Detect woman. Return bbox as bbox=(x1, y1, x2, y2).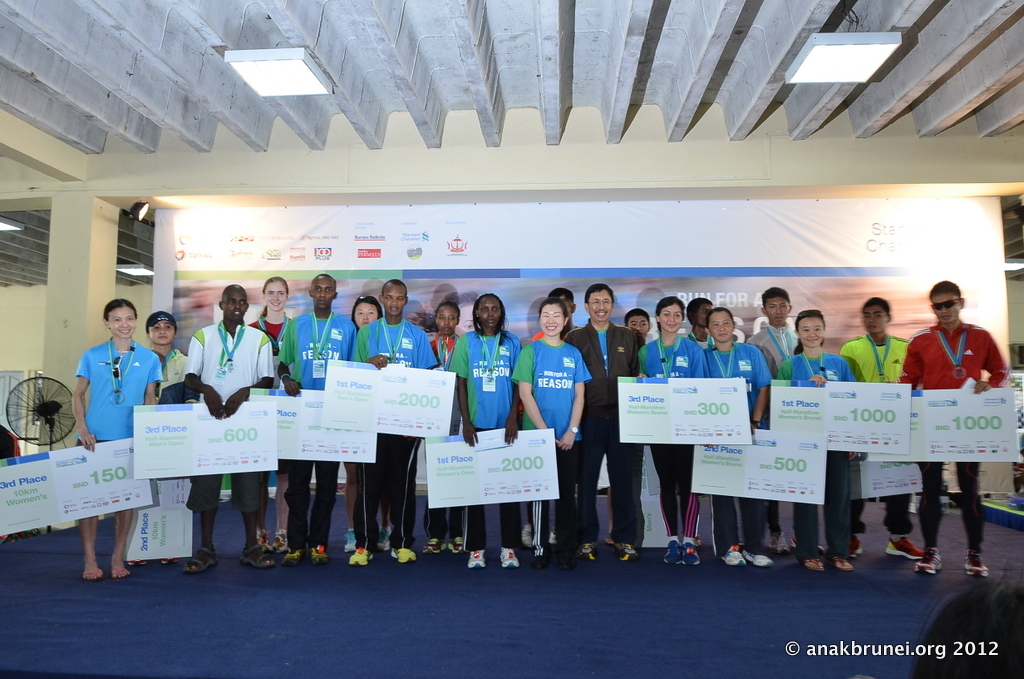
bbox=(447, 291, 525, 568).
